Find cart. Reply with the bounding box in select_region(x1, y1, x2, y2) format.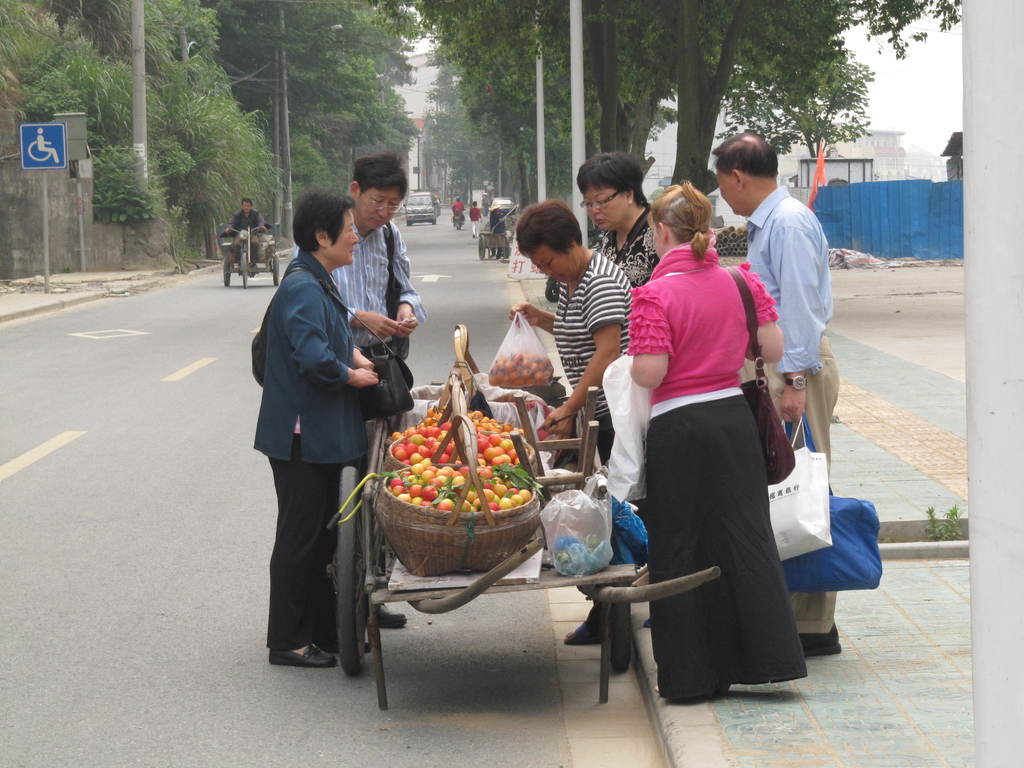
select_region(329, 381, 723, 713).
